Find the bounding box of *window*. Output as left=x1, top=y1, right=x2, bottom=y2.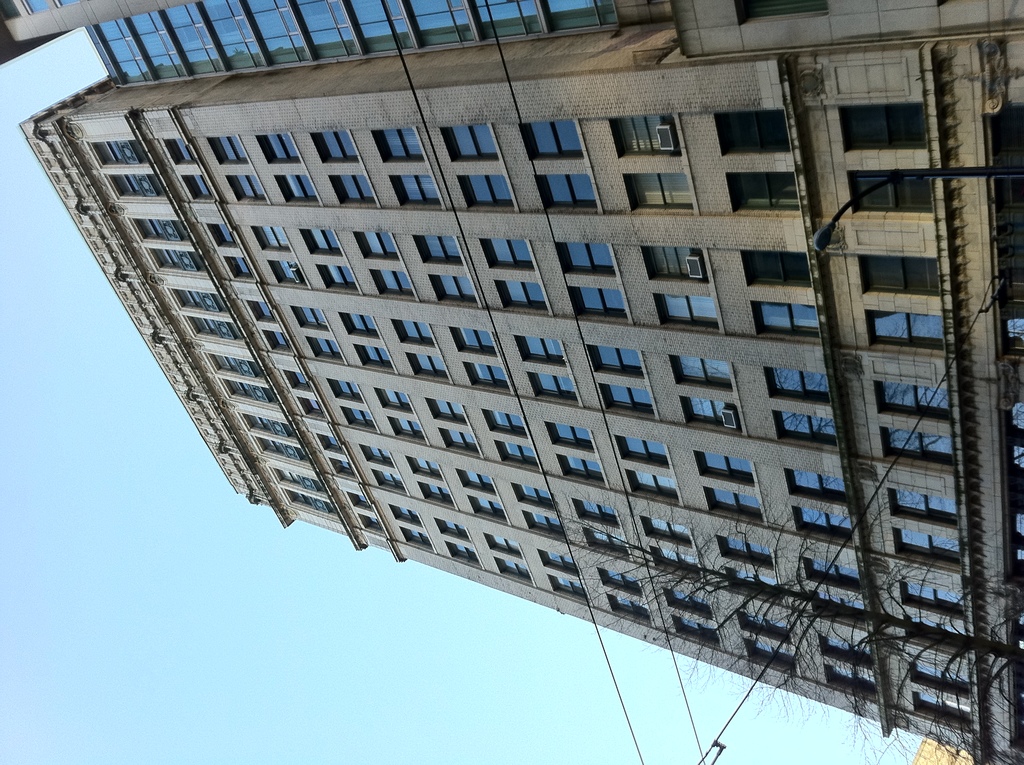
left=569, top=289, right=630, bottom=326.
